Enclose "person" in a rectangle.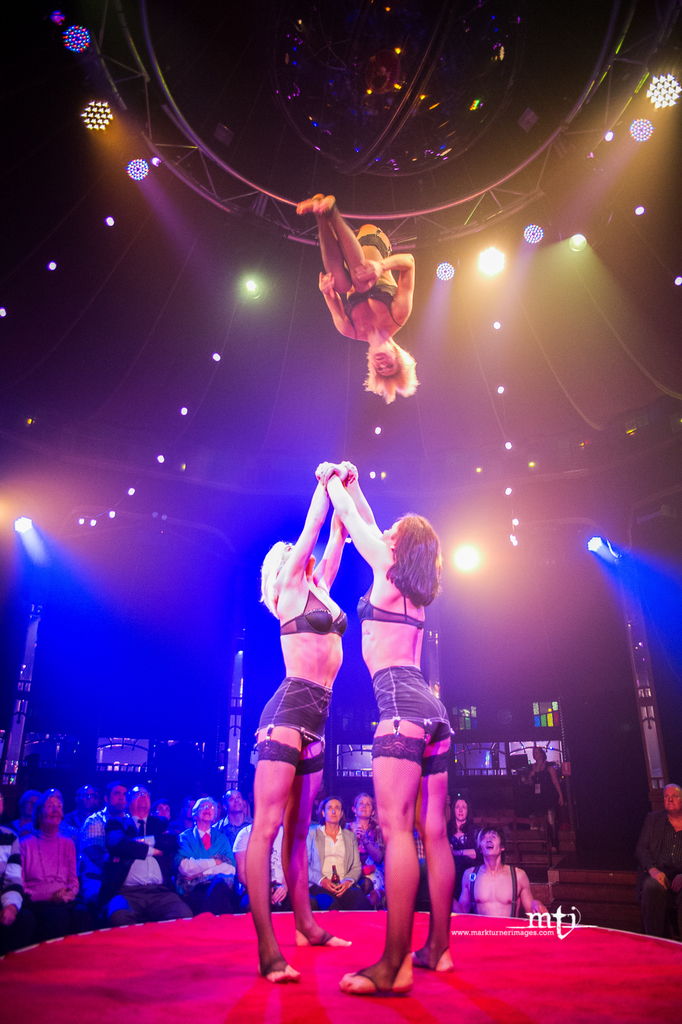
{"left": 26, "top": 794, "right": 92, "bottom": 930}.
